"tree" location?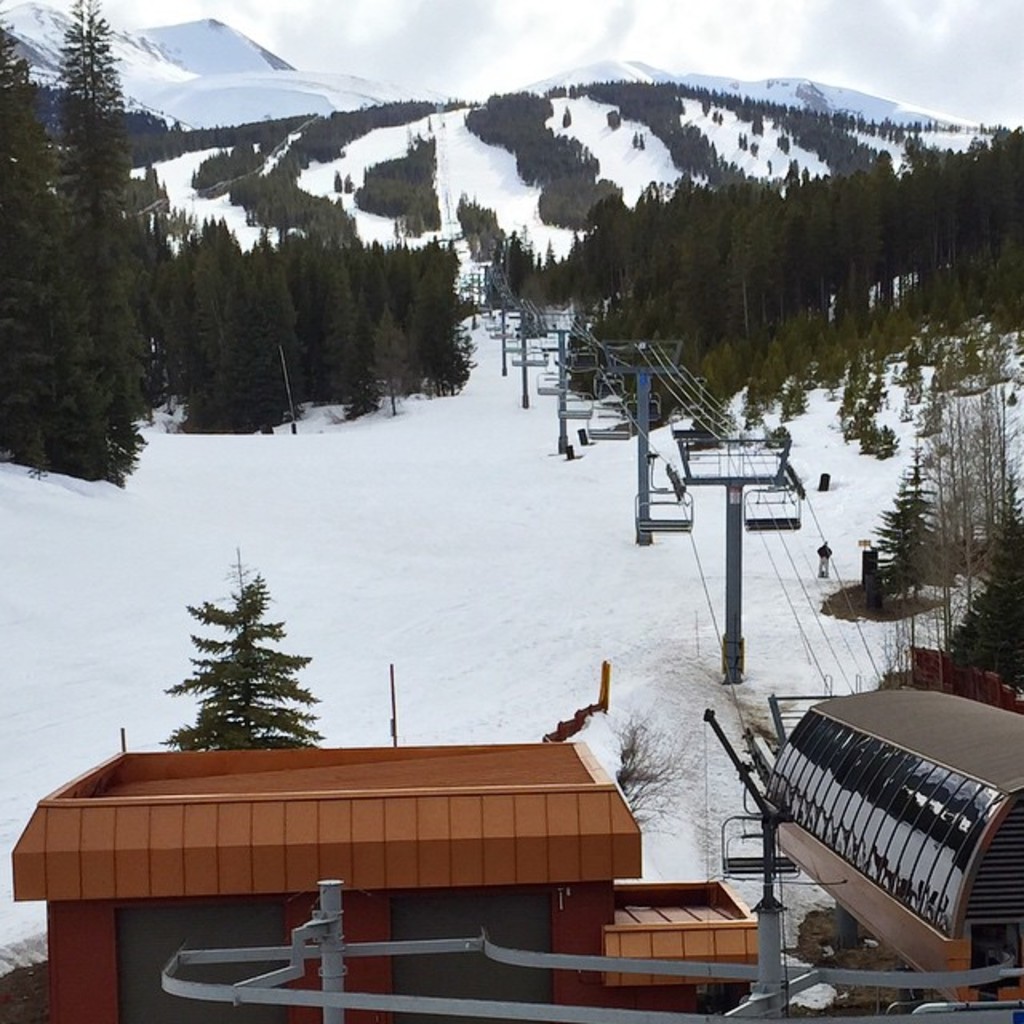
bbox(405, 259, 466, 392)
